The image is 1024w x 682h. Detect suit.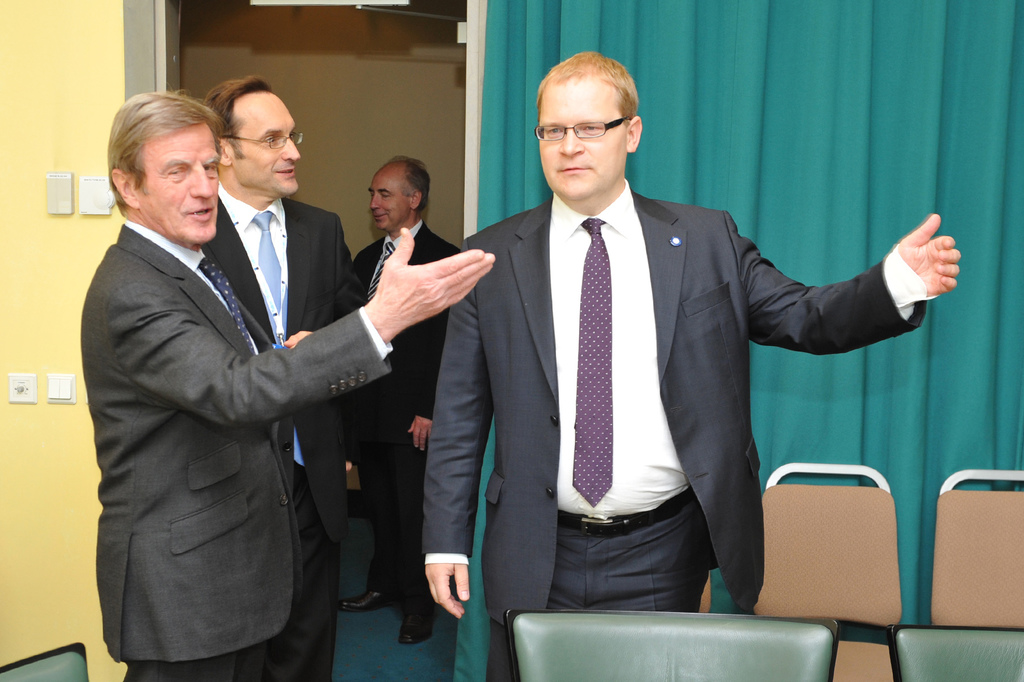
Detection: <box>443,88,919,639</box>.
